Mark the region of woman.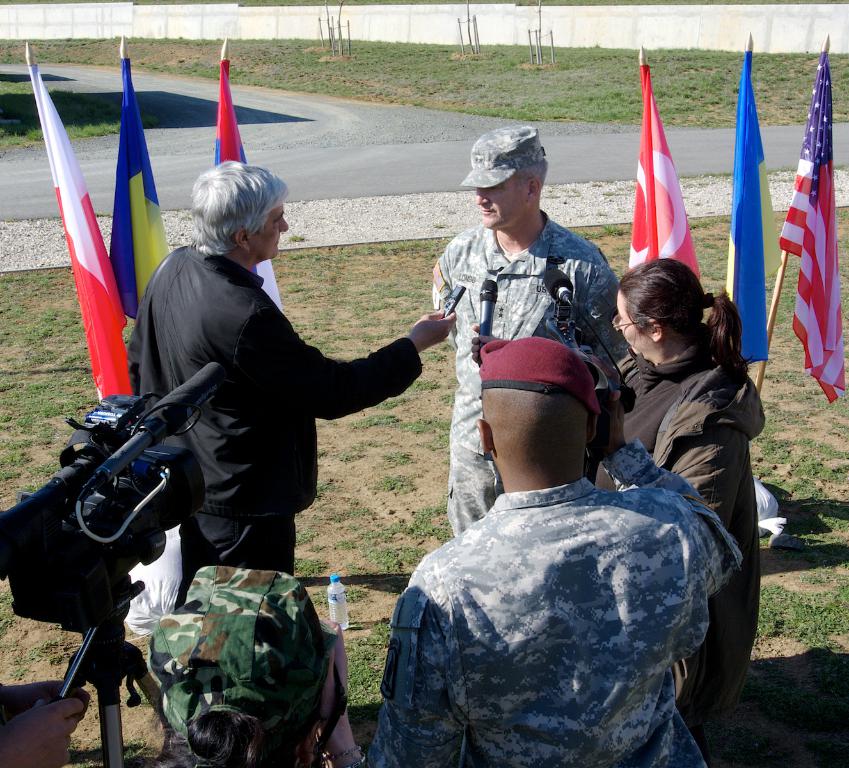
Region: locate(147, 563, 372, 767).
